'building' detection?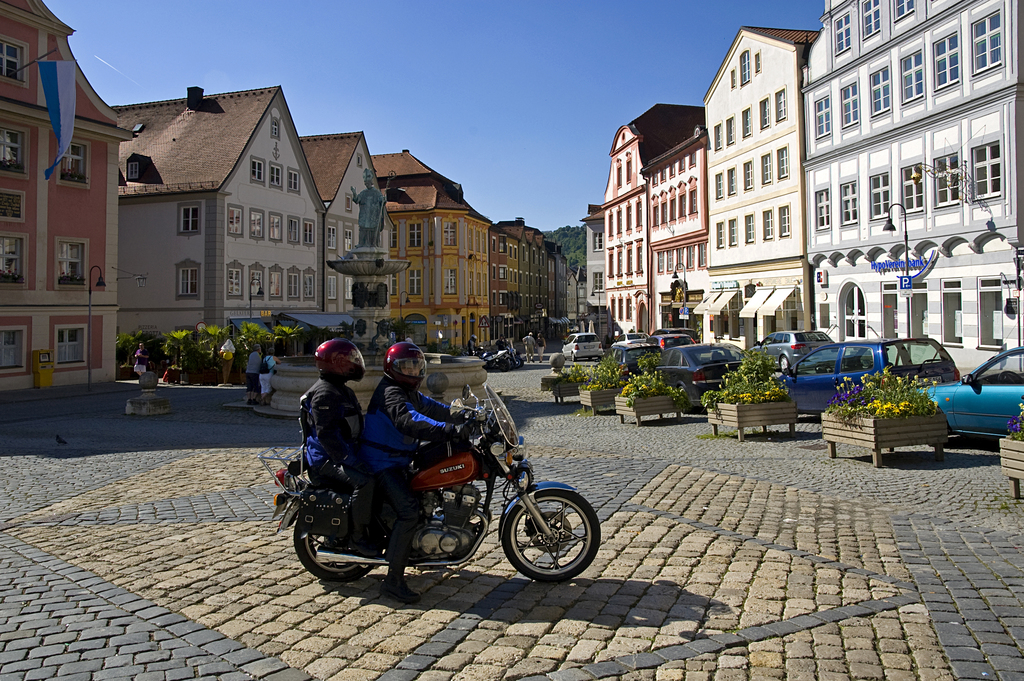
detection(371, 147, 492, 357)
